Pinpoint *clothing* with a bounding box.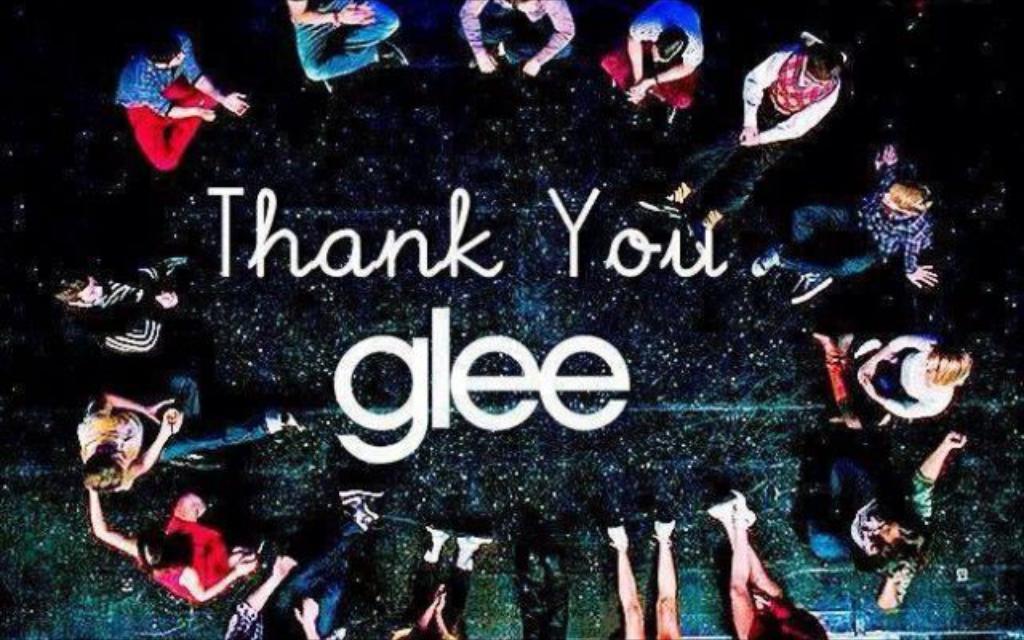
[x1=226, y1=509, x2=360, y2=638].
